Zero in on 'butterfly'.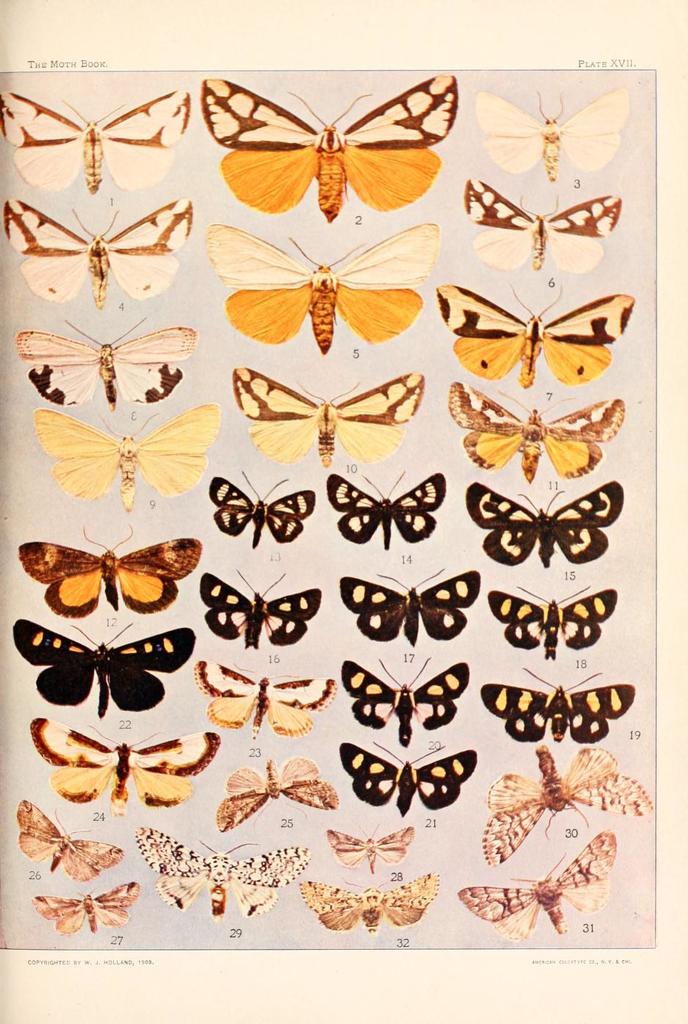
Zeroed in: {"left": 194, "top": 659, "right": 333, "bottom": 738}.
